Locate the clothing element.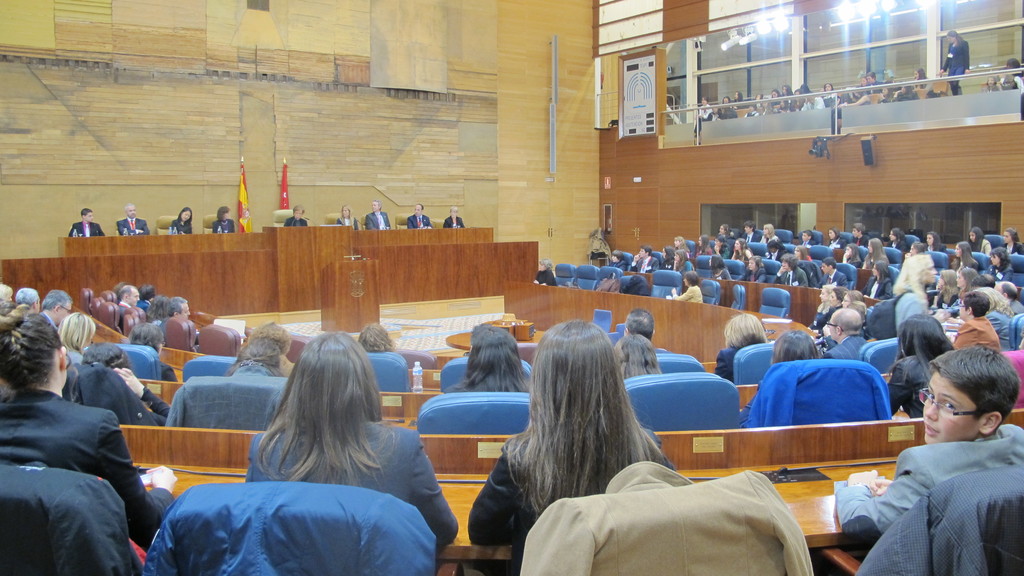
Element bbox: [left=826, top=94, right=837, bottom=103].
